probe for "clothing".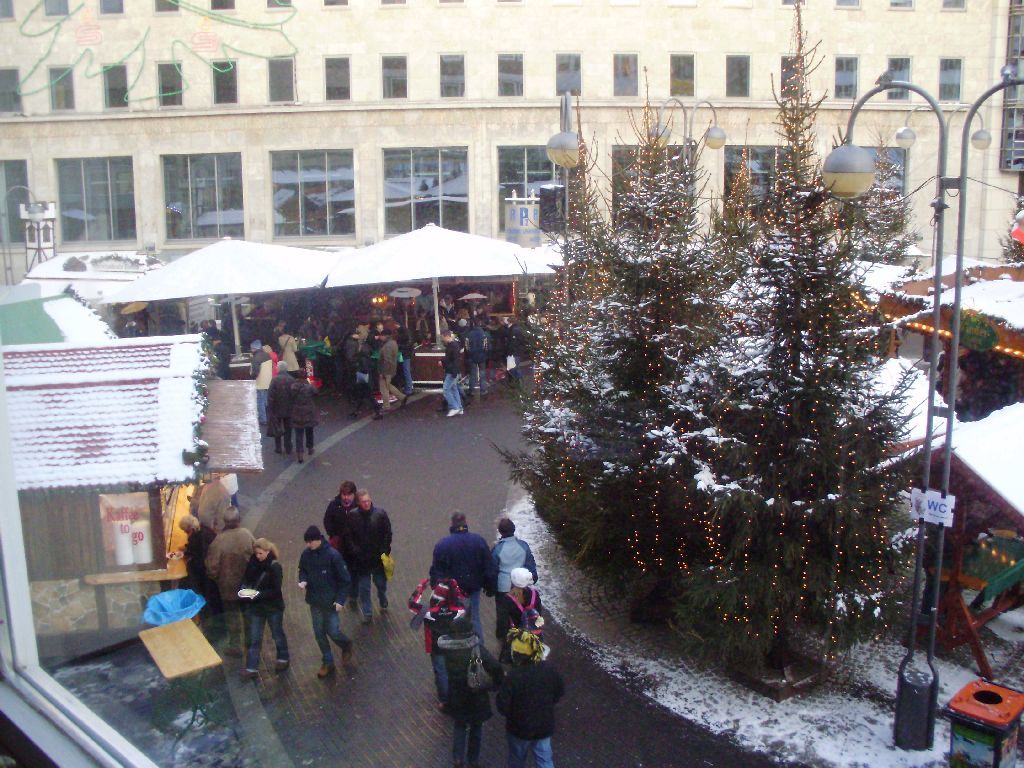
Probe result: {"left": 266, "top": 371, "right": 295, "bottom": 450}.
